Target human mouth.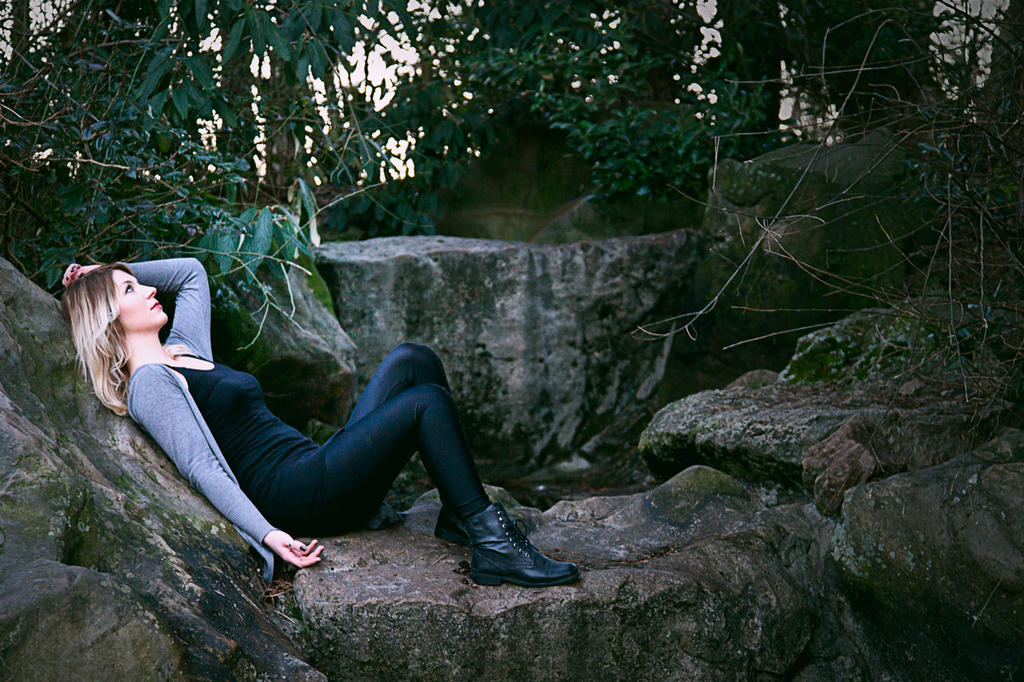
Target region: x1=150, y1=297, x2=159, y2=313.
